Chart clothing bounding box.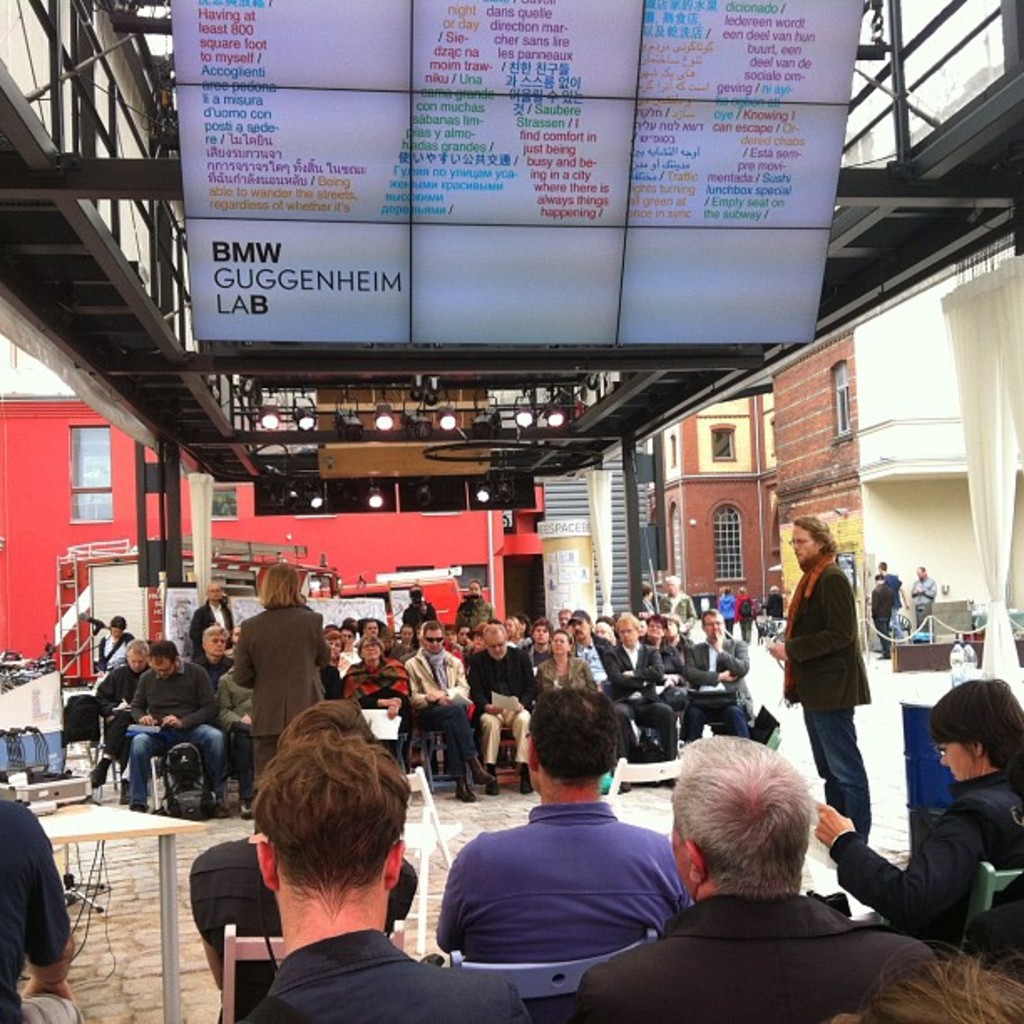
Charted: [955, 873, 1022, 982].
